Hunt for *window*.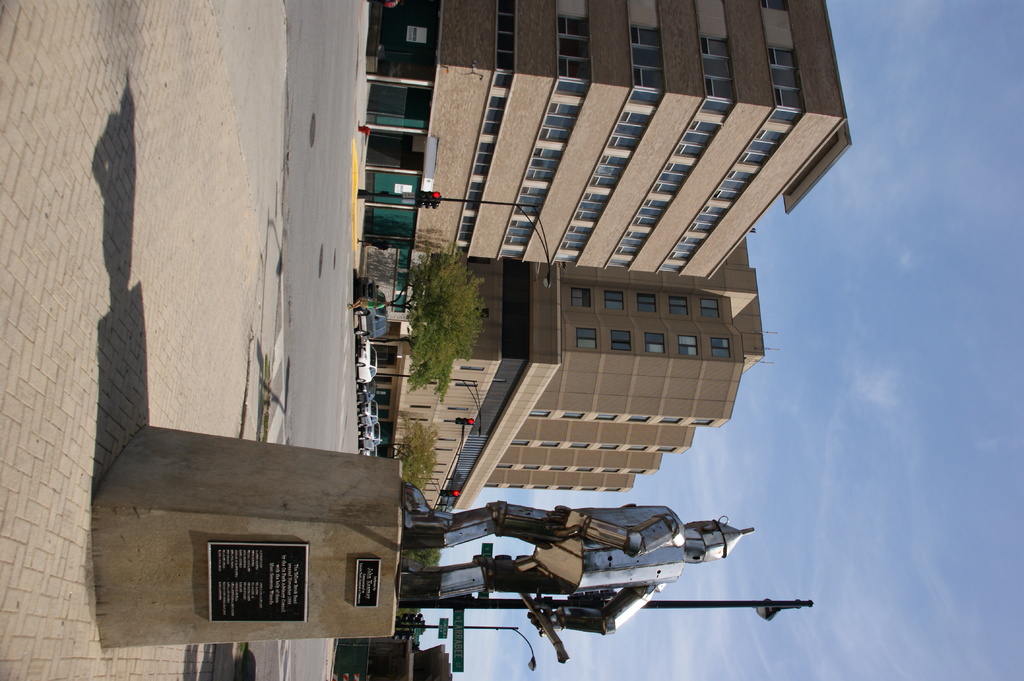
Hunted down at (508,485,522,489).
